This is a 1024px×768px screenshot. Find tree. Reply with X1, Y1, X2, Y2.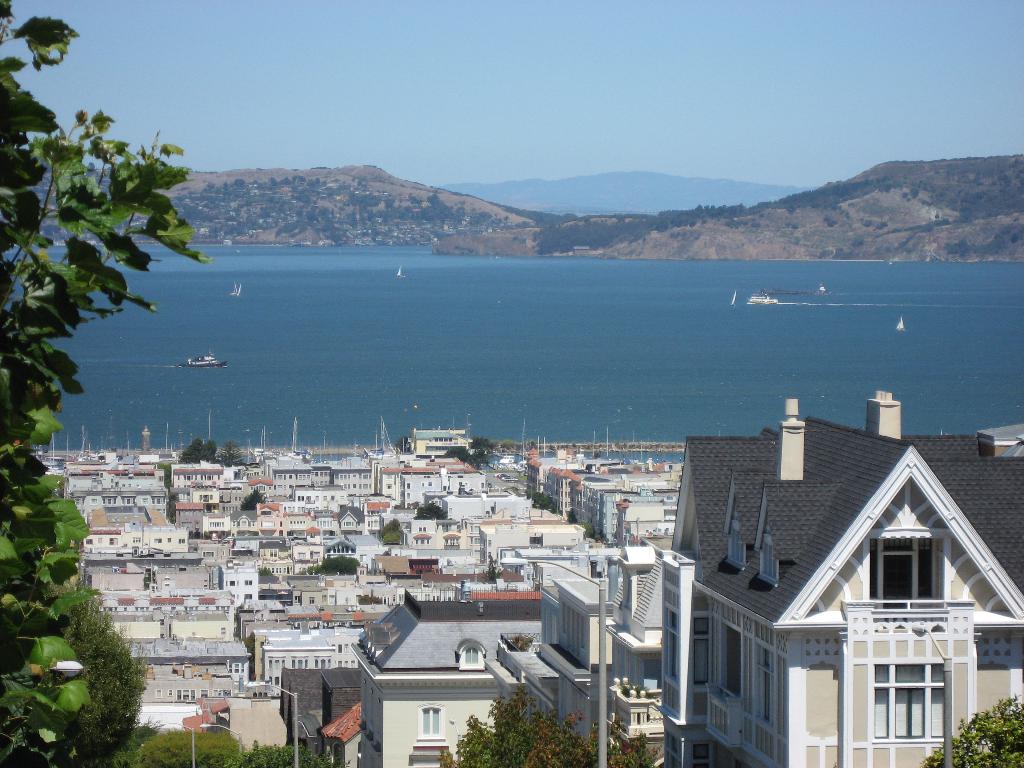
222, 744, 345, 767.
